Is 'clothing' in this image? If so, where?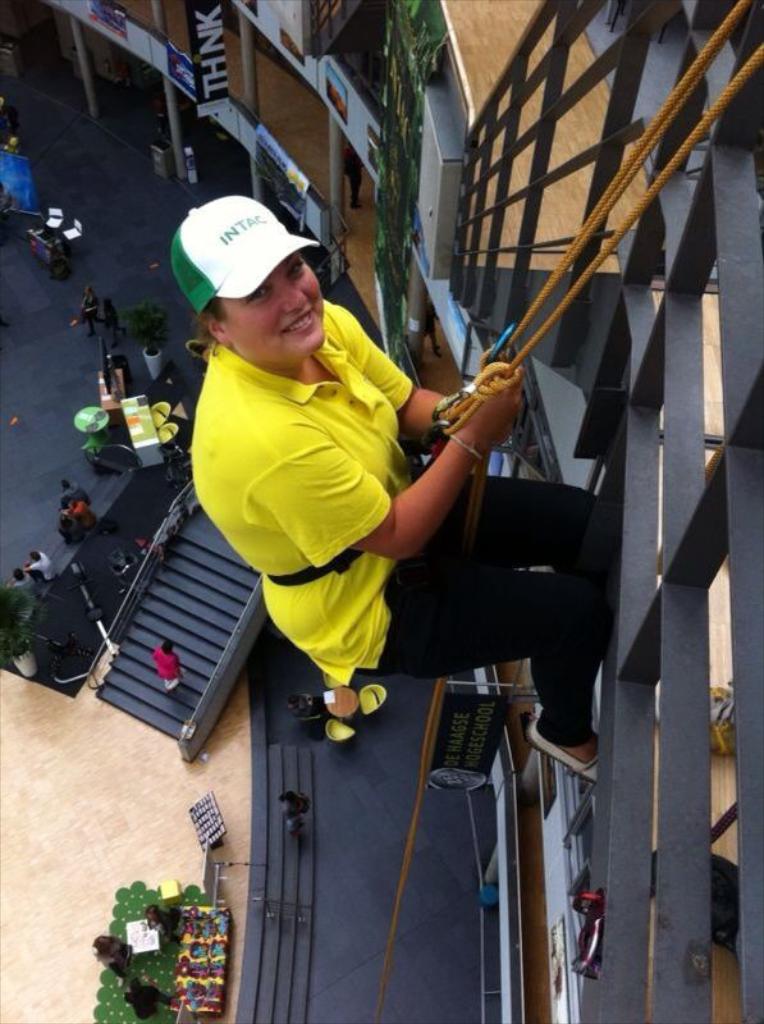
Yes, at <region>72, 294, 101, 338</region>.
